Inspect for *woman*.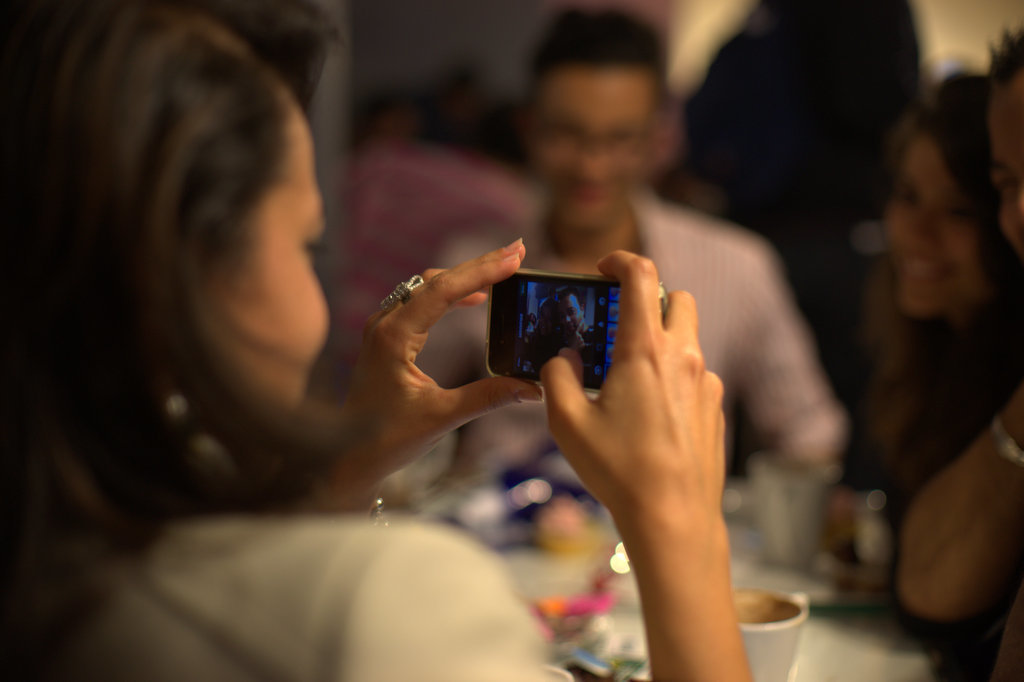
Inspection: [left=859, top=69, right=1023, bottom=497].
